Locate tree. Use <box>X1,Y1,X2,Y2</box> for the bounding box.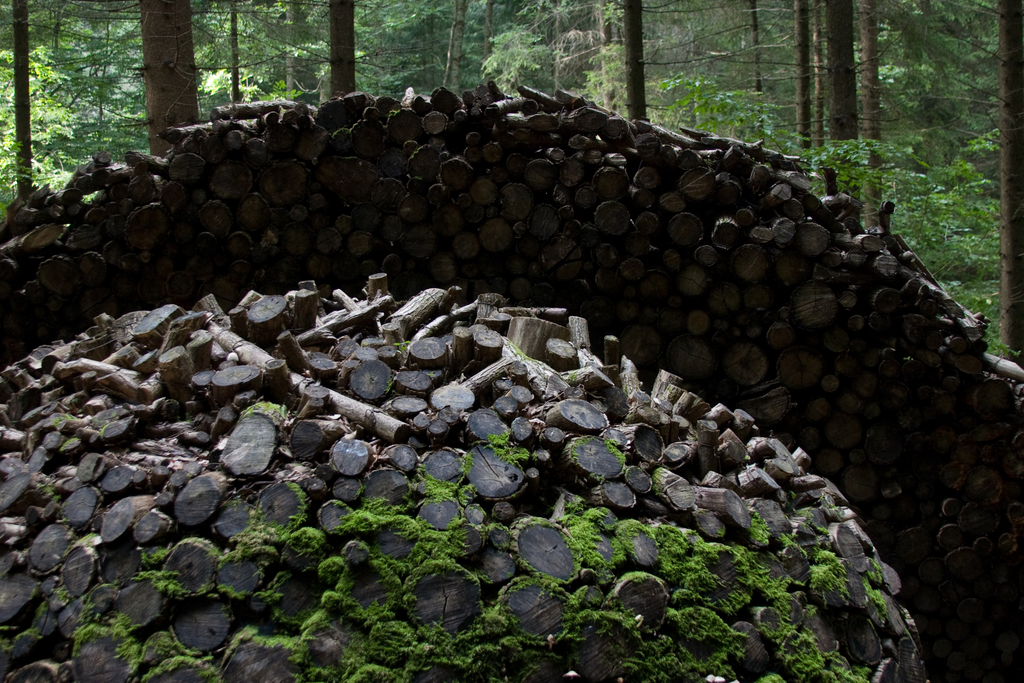
<box>787,0,812,147</box>.
